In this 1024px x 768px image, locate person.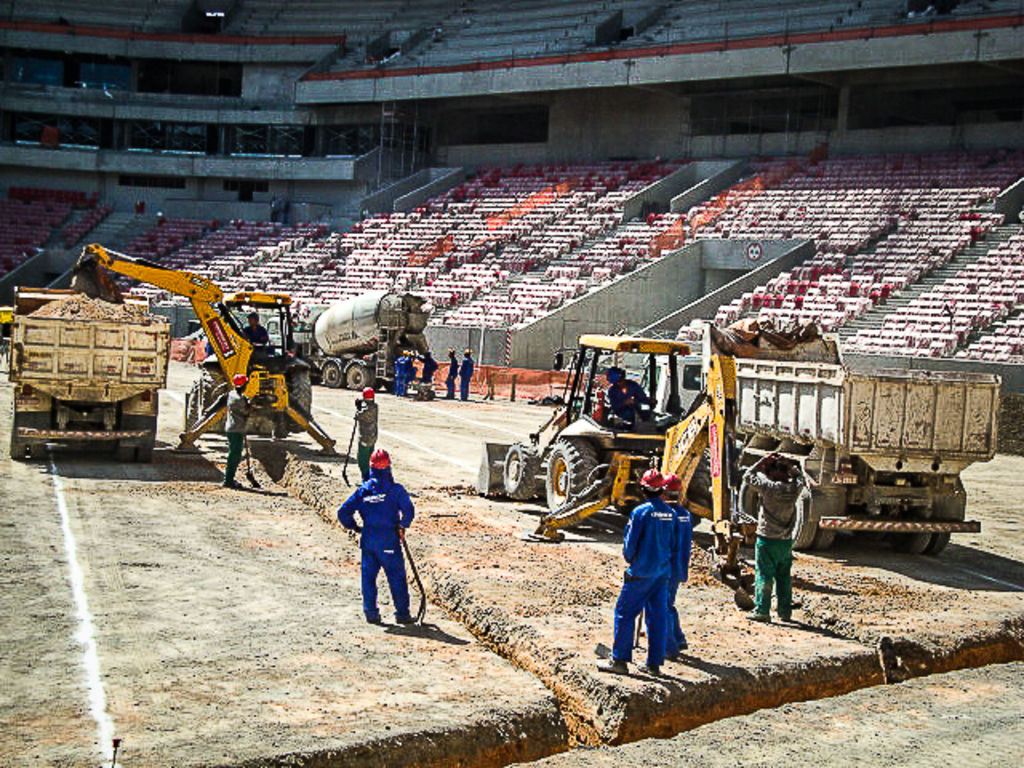
Bounding box: select_region(336, 442, 416, 640).
